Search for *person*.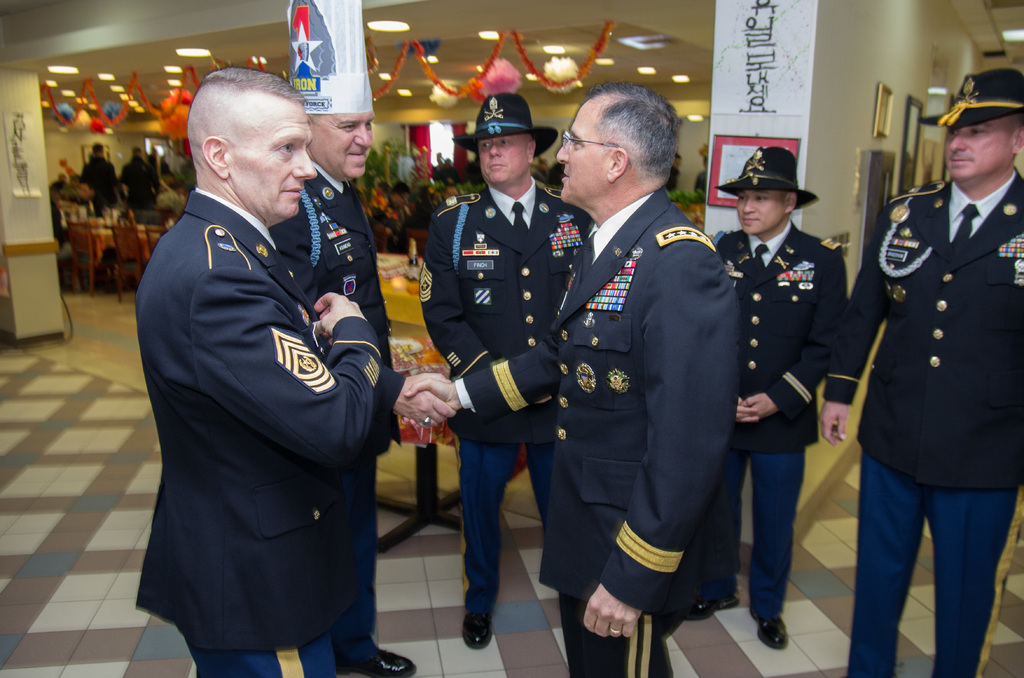
Found at x1=440, y1=183, x2=460, y2=199.
